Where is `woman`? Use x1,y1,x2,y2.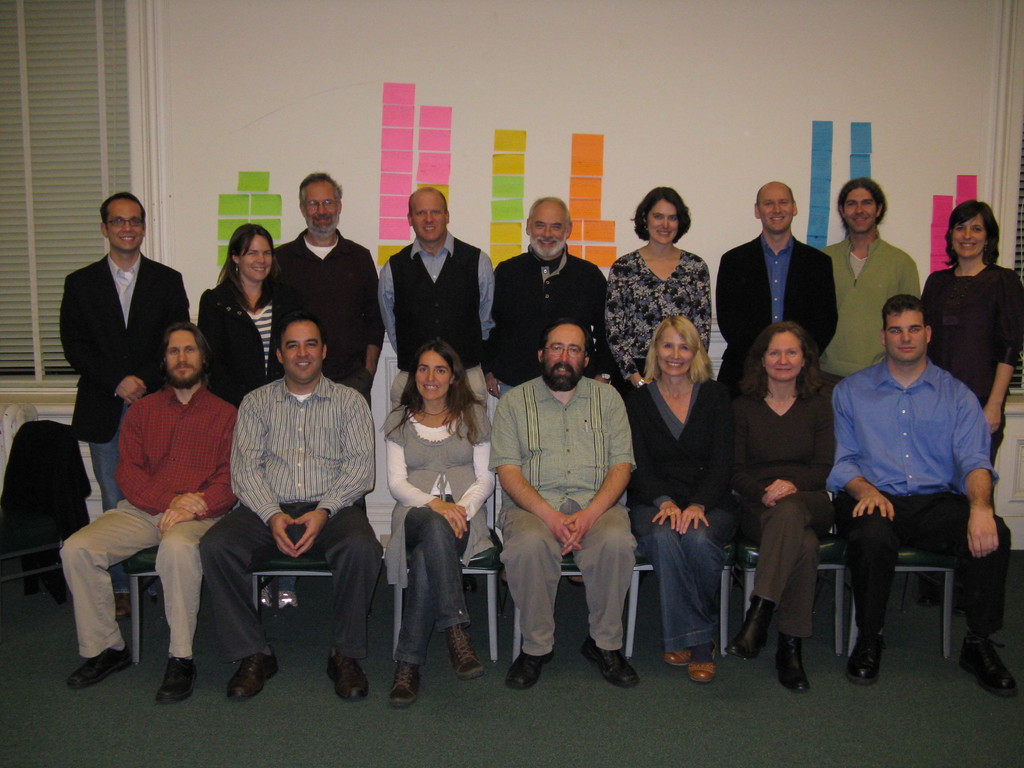
600,189,716,381.
